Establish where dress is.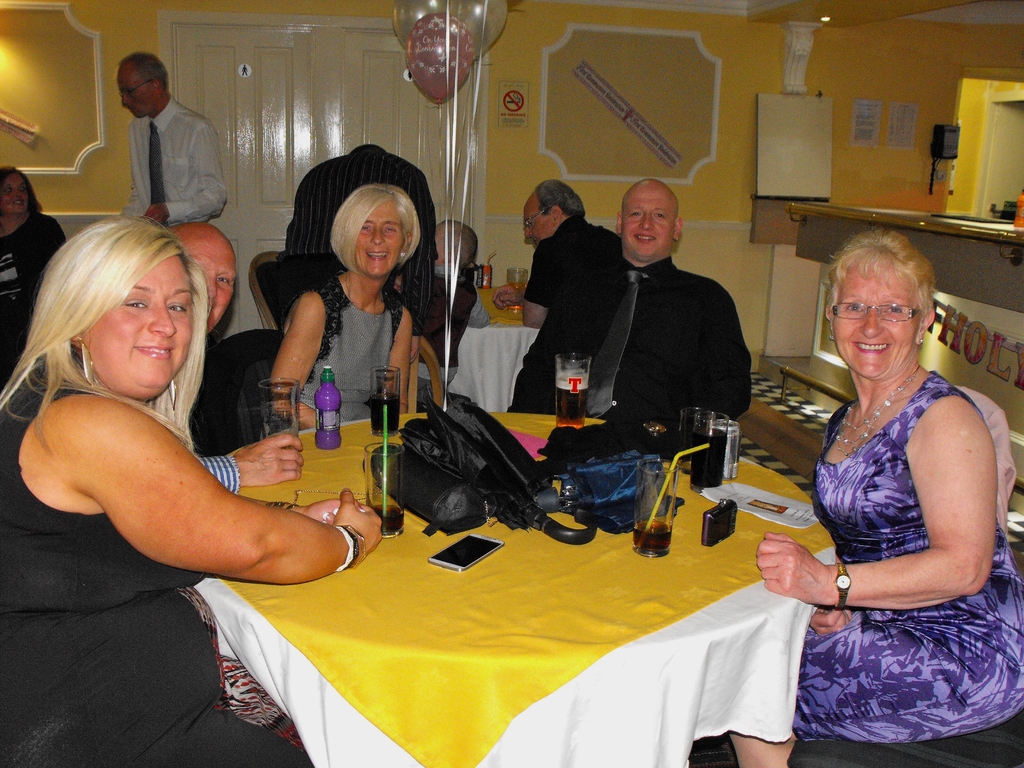
Established at (300, 276, 409, 431).
